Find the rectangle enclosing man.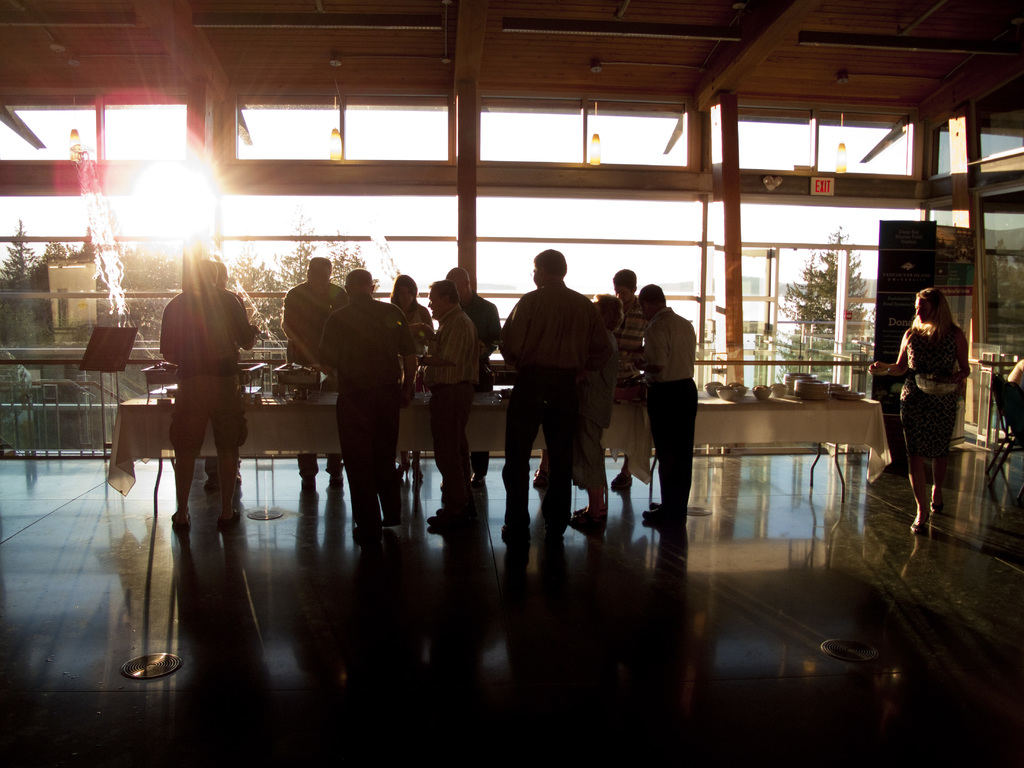
[445,268,504,479].
